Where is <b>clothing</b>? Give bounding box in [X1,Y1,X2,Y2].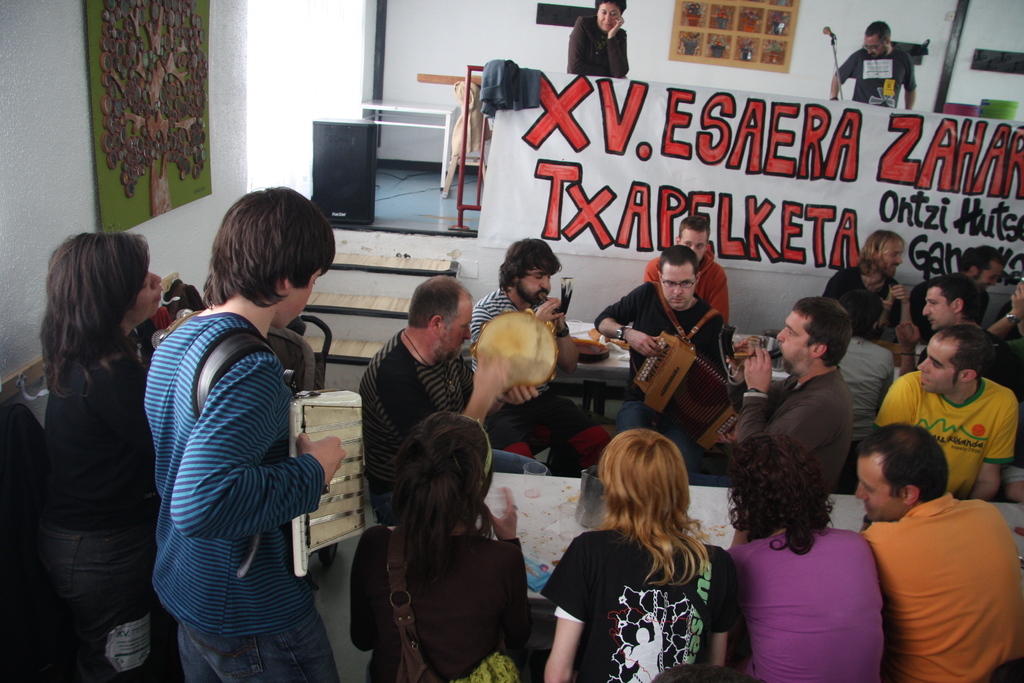
[570,524,732,670].
